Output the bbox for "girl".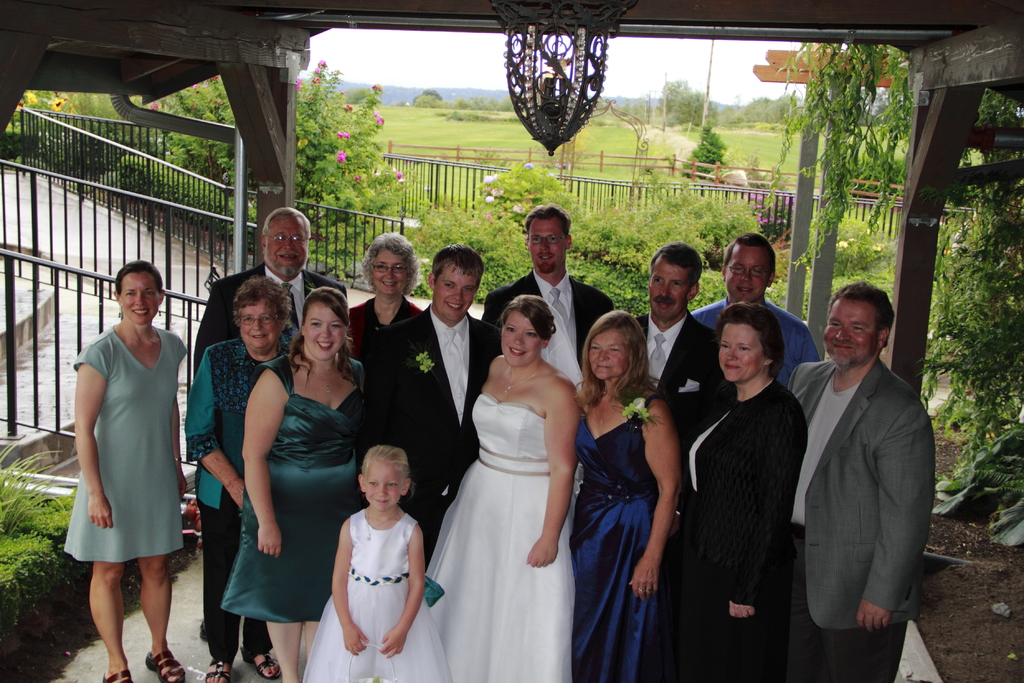
{"left": 688, "top": 302, "right": 806, "bottom": 682}.
